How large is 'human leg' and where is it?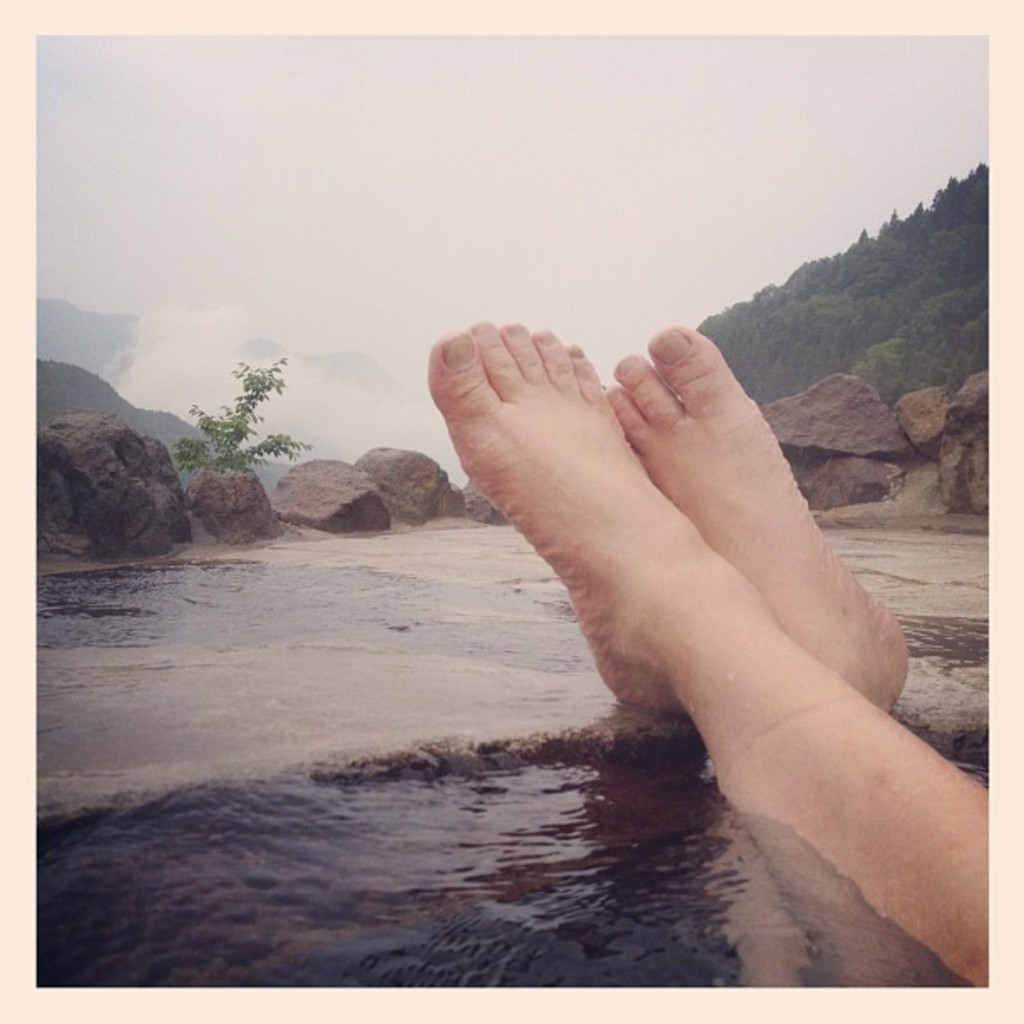
Bounding box: bbox(447, 298, 962, 991).
